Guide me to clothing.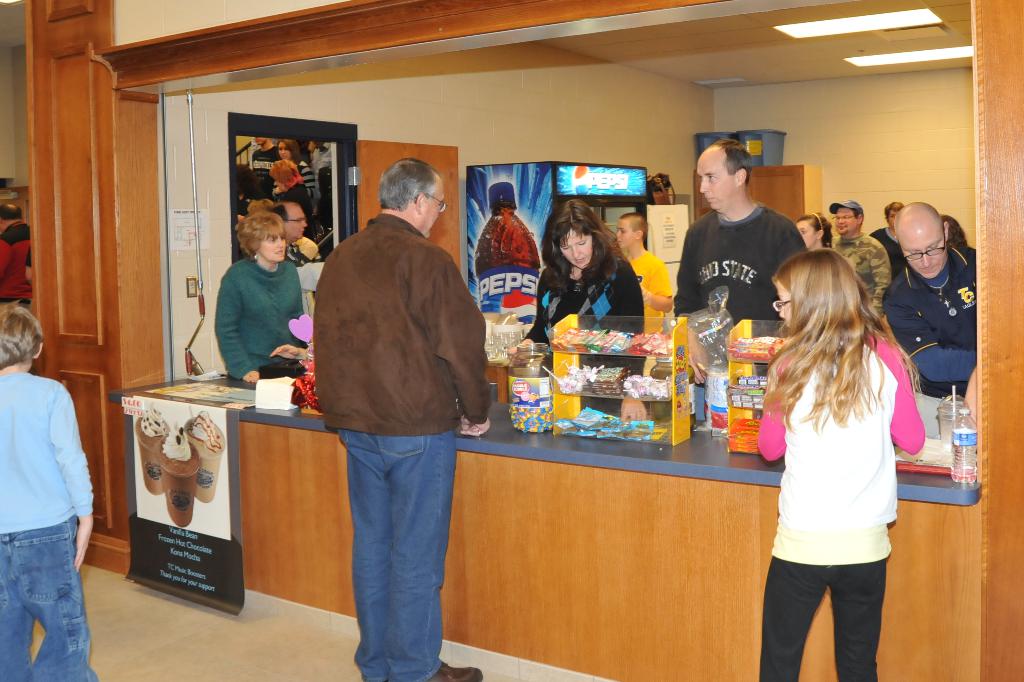
Guidance: locate(629, 256, 681, 334).
